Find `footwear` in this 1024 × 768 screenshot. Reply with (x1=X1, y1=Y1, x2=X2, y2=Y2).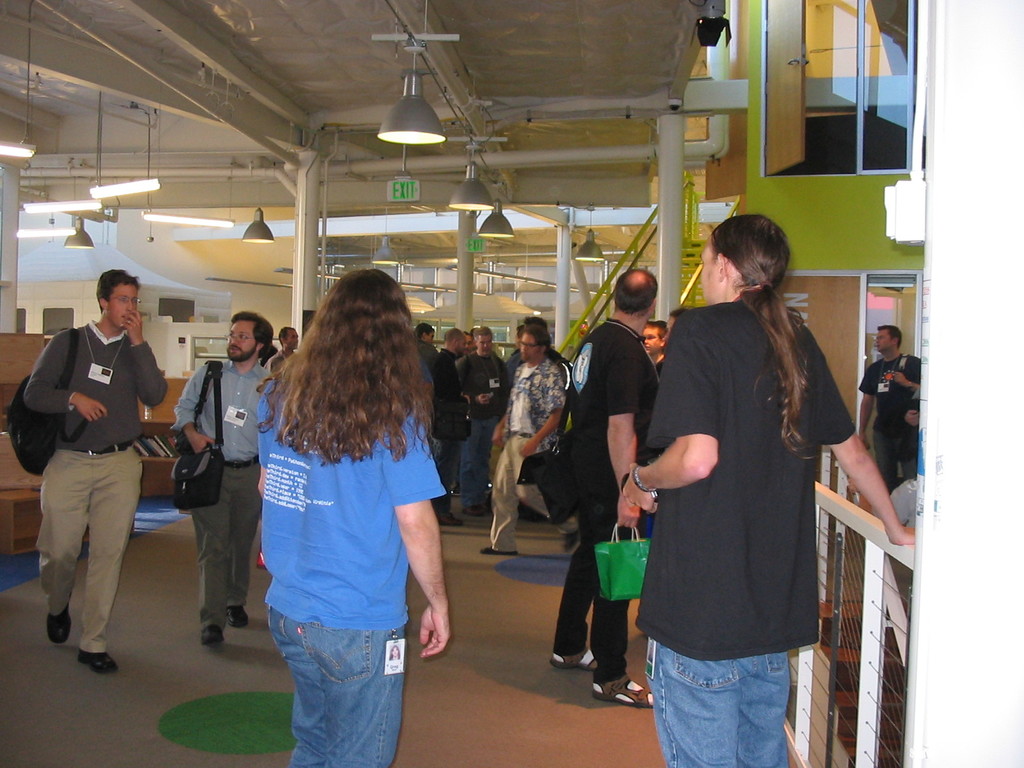
(x1=550, y1=643, x2=600, y2=674).
